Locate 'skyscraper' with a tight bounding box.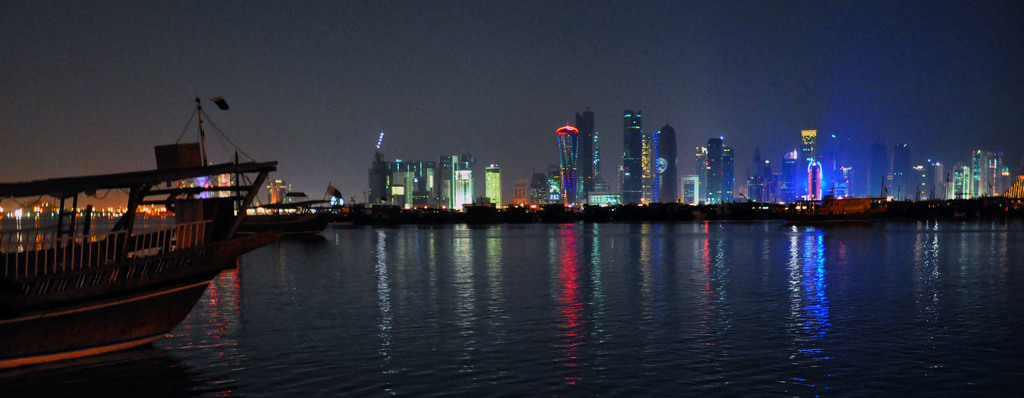
[left=723, top=146, right=734, bottom=202].
